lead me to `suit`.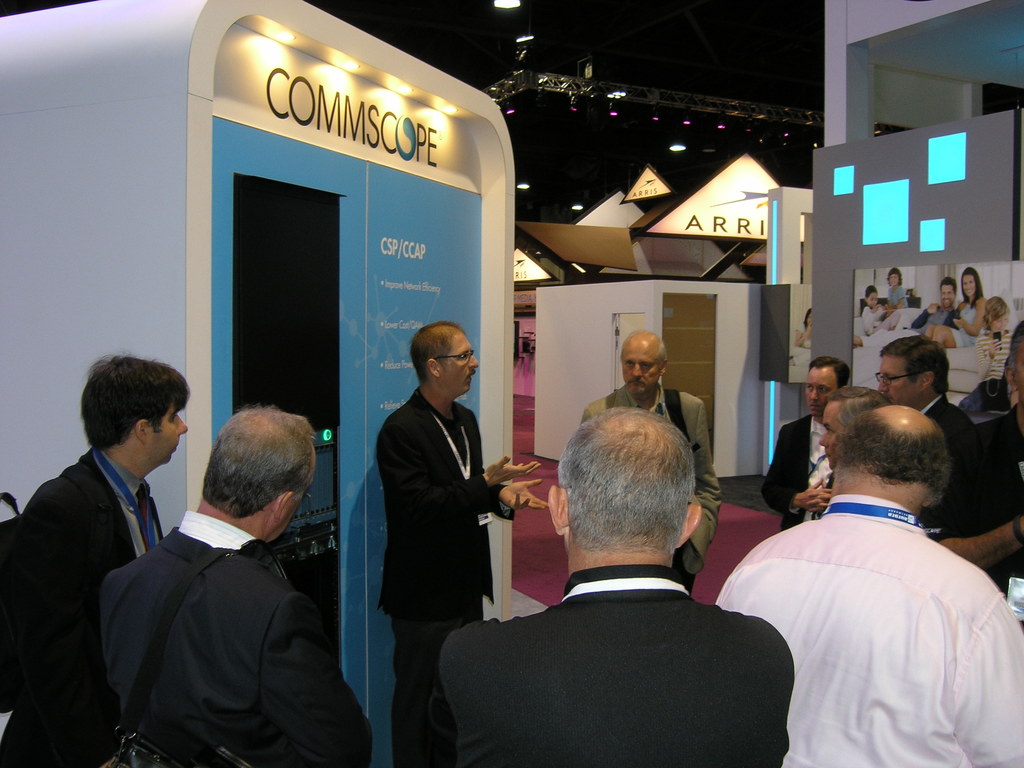
Lead to <region>97, 507, 374, 767</region>.
